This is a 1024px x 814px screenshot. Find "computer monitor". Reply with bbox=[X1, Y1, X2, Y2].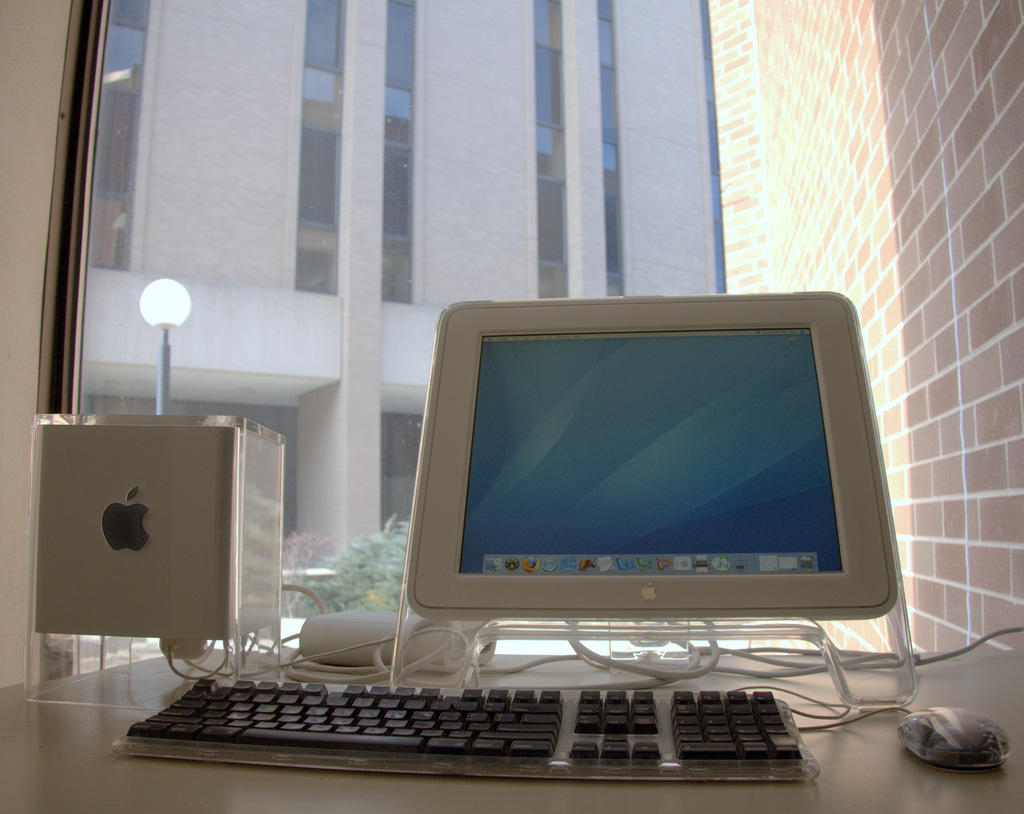
bbox=[398, 292, 913, 686].
